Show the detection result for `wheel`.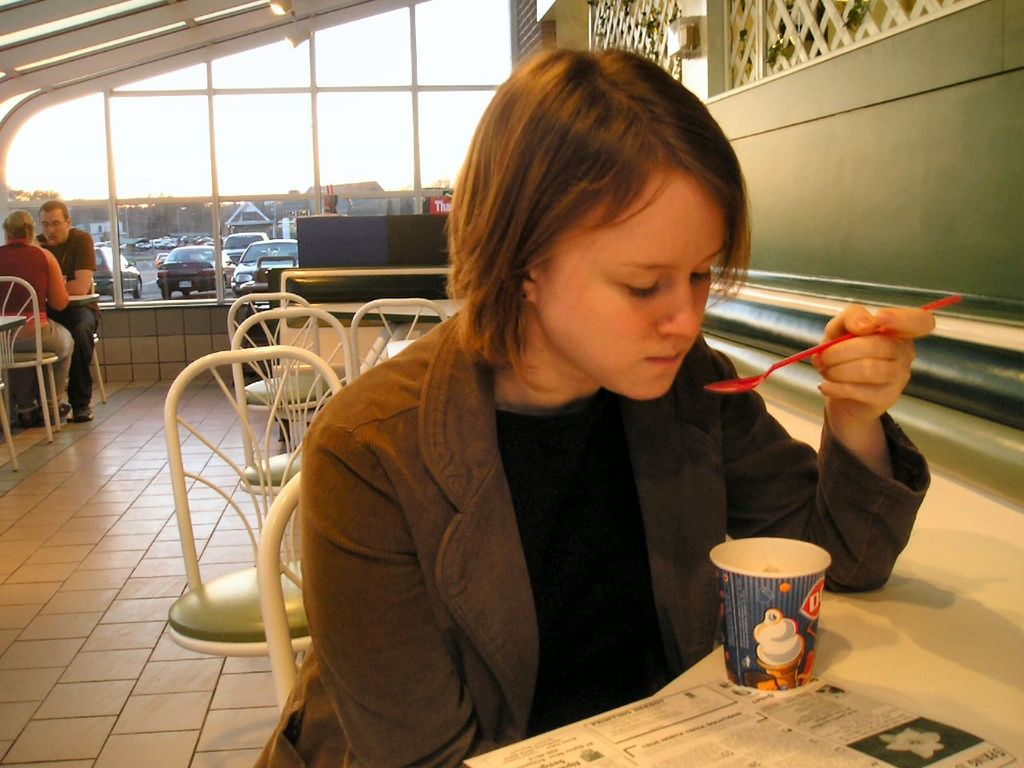
pyautogui.locateOnScreen(162, 287, 175, 303).
